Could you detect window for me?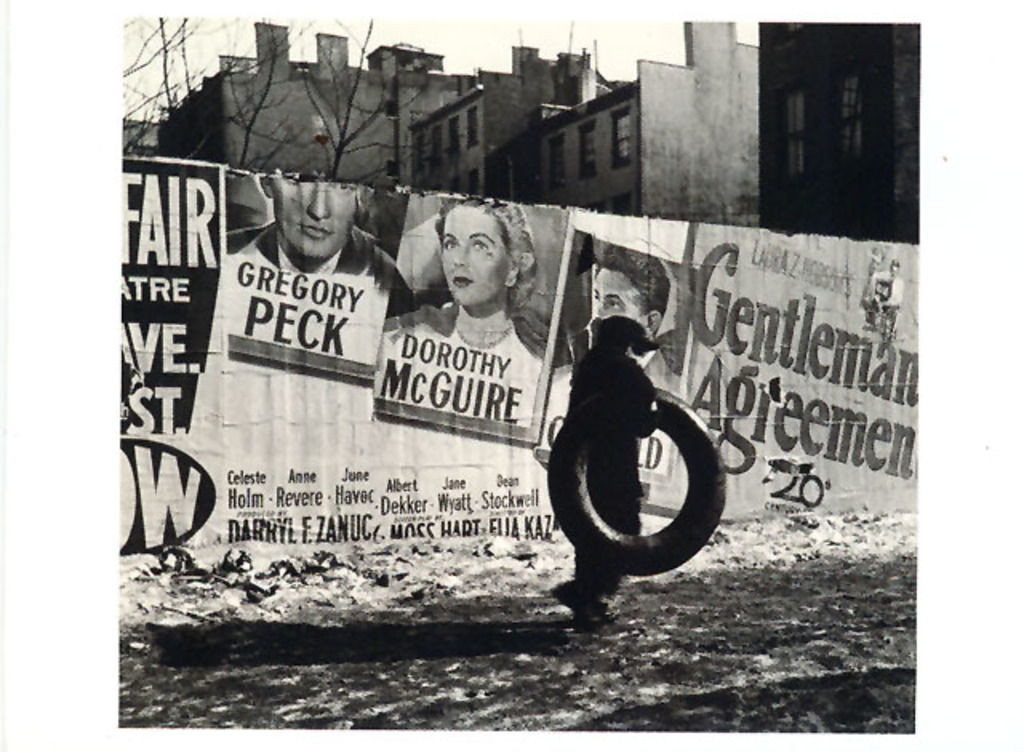
Detection result: [x1=453, y1=115, x2=467, y2=160].
